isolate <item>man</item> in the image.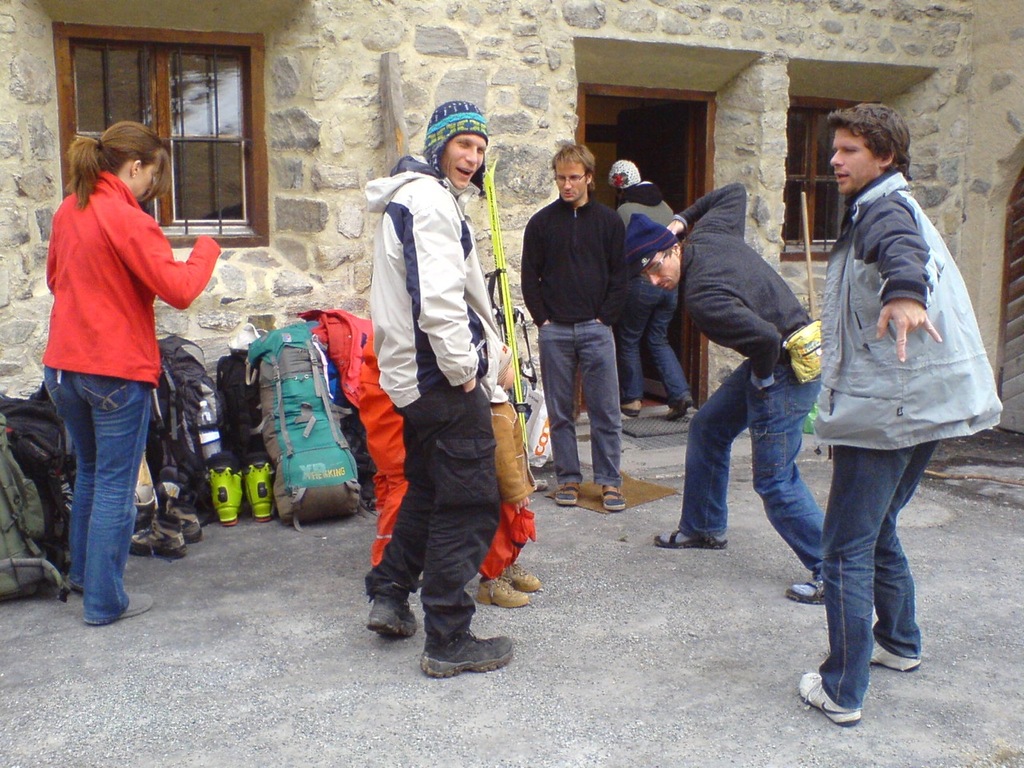
Isolated region: x1=770 y1=105 x2=992 y2=696.
